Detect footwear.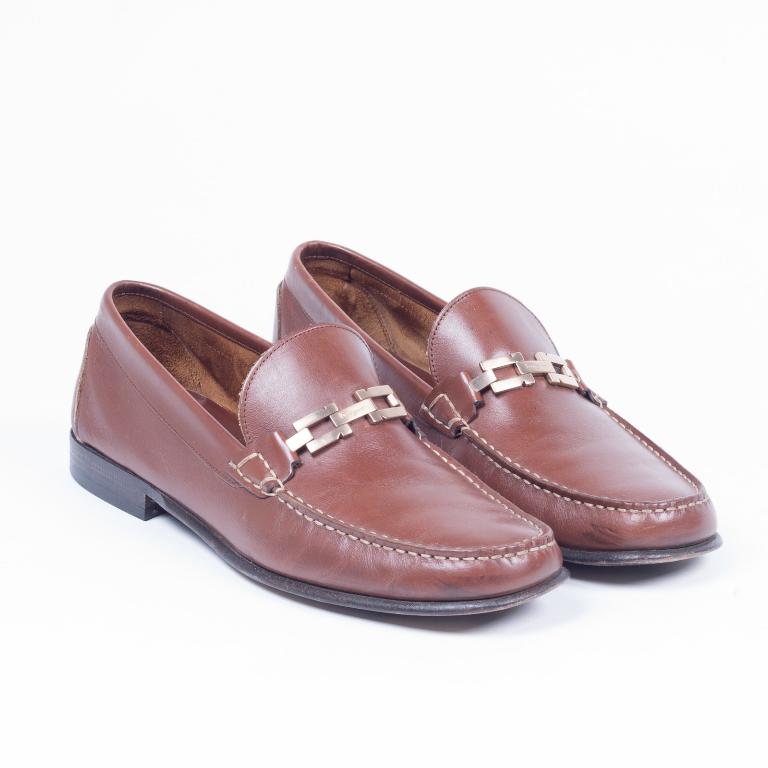
Detected at 62,270,574,620.
